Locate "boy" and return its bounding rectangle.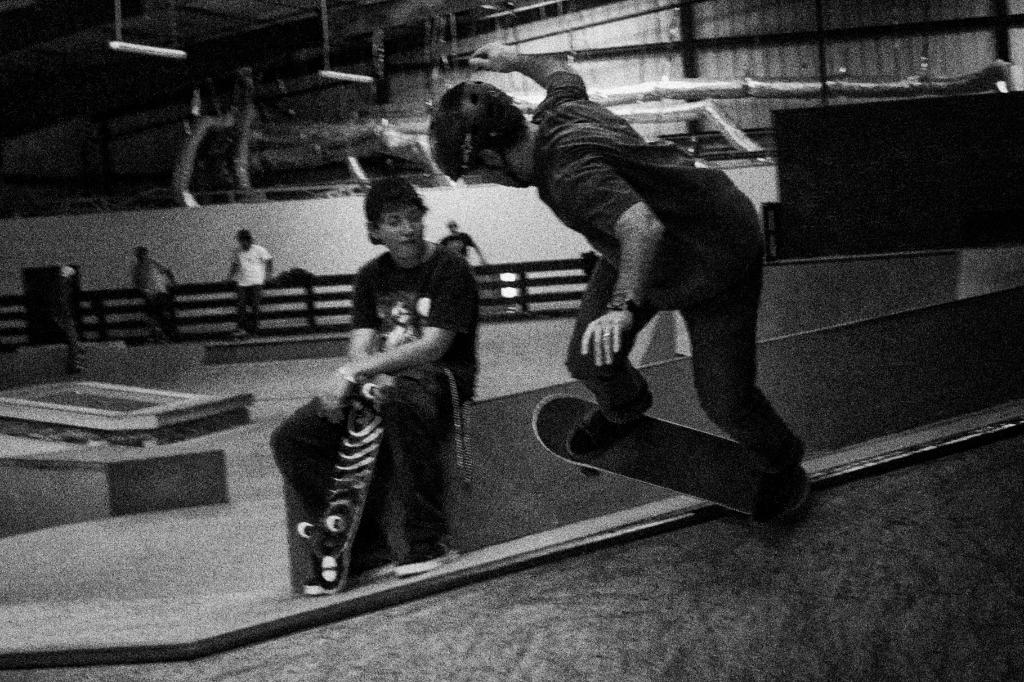
263, 175, 482, 573.
